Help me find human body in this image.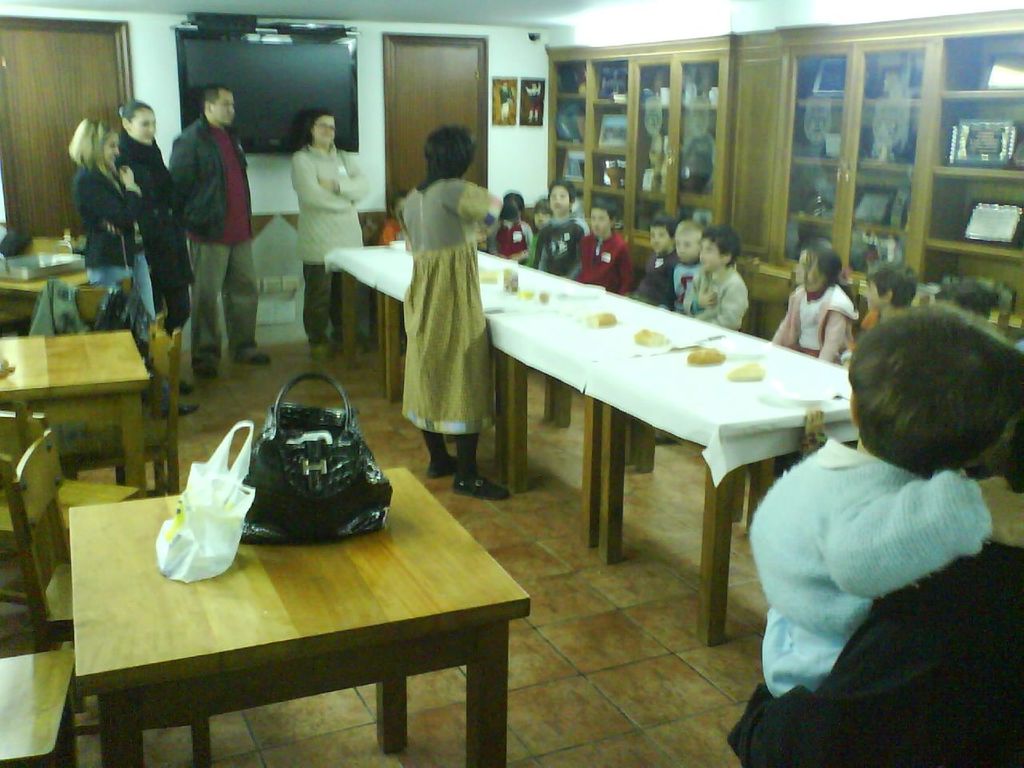
Found it: region(766, 238, 861, 360).
